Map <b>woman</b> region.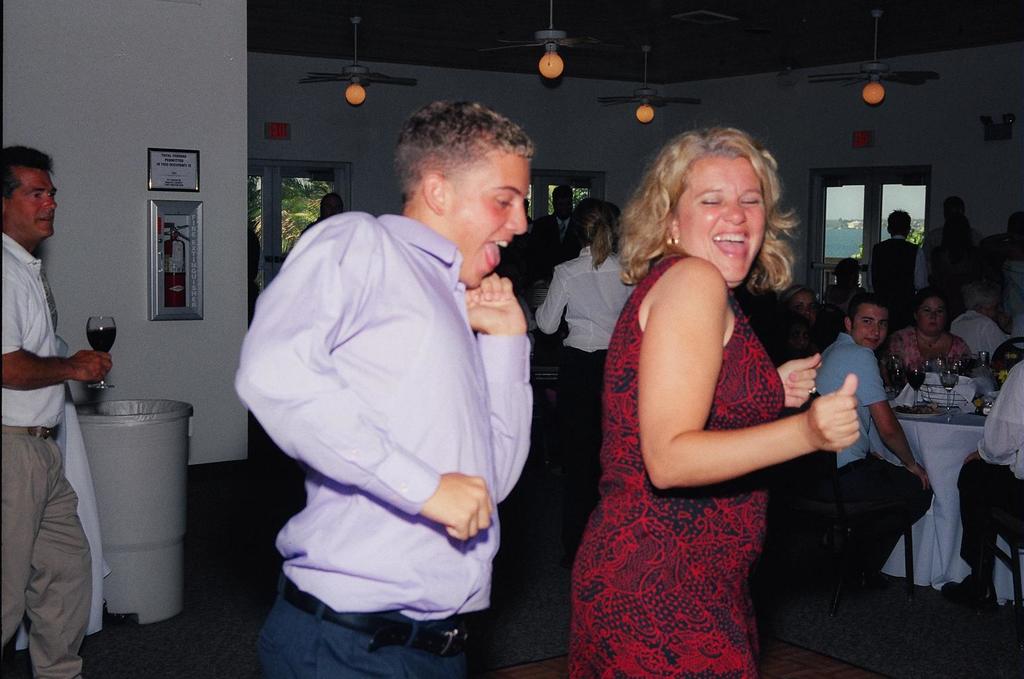
Mapped to <bbox>781, 284, 819, 335</bbox>.
